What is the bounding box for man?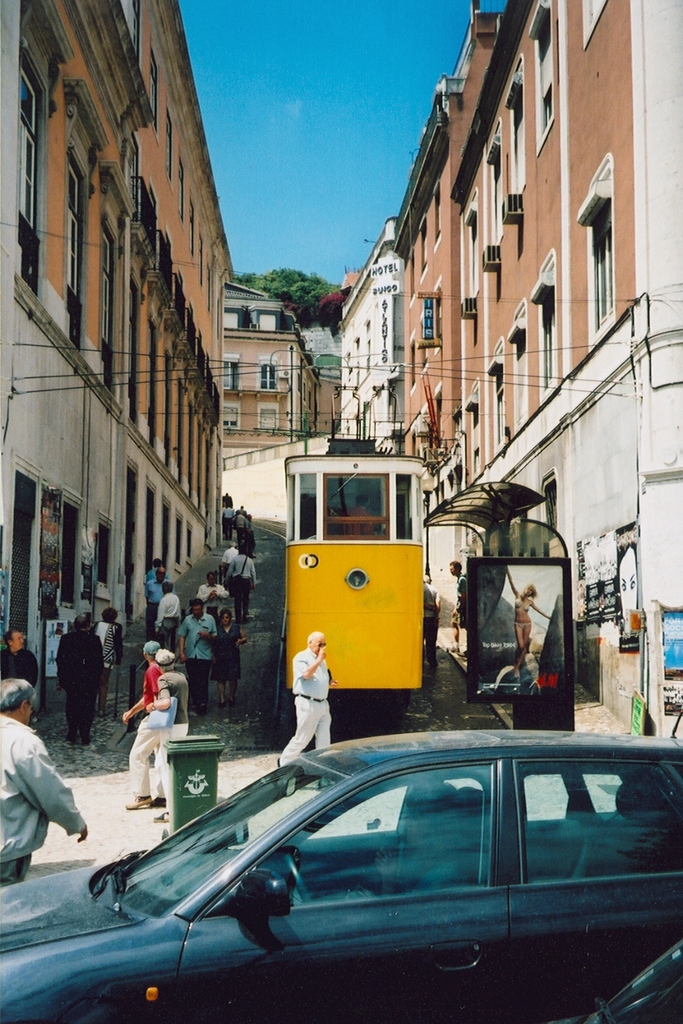
221/505/234/541.
